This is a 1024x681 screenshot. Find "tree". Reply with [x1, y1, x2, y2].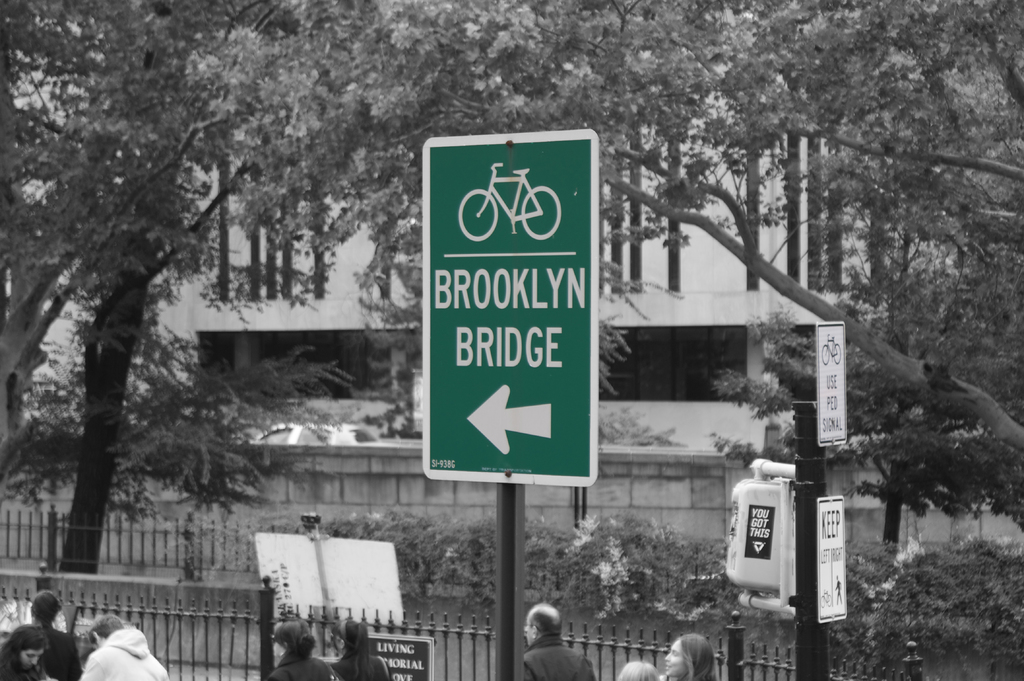
[29, 47, 236, 625].
